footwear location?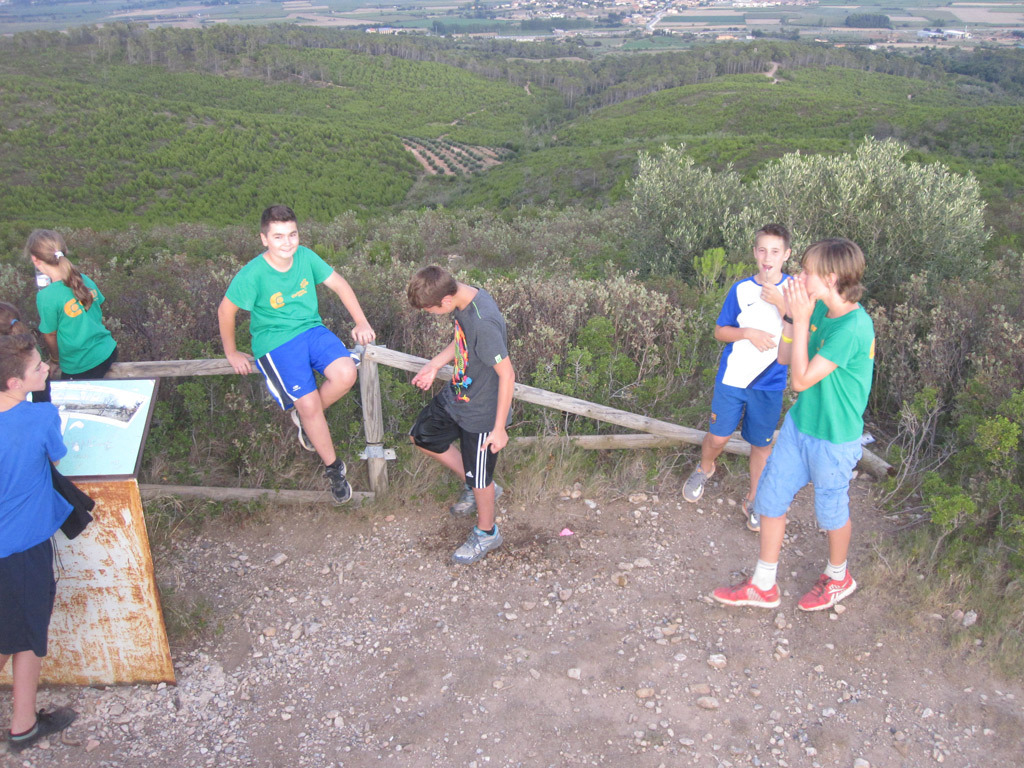
bbox=(451, 520, 502, 564)
